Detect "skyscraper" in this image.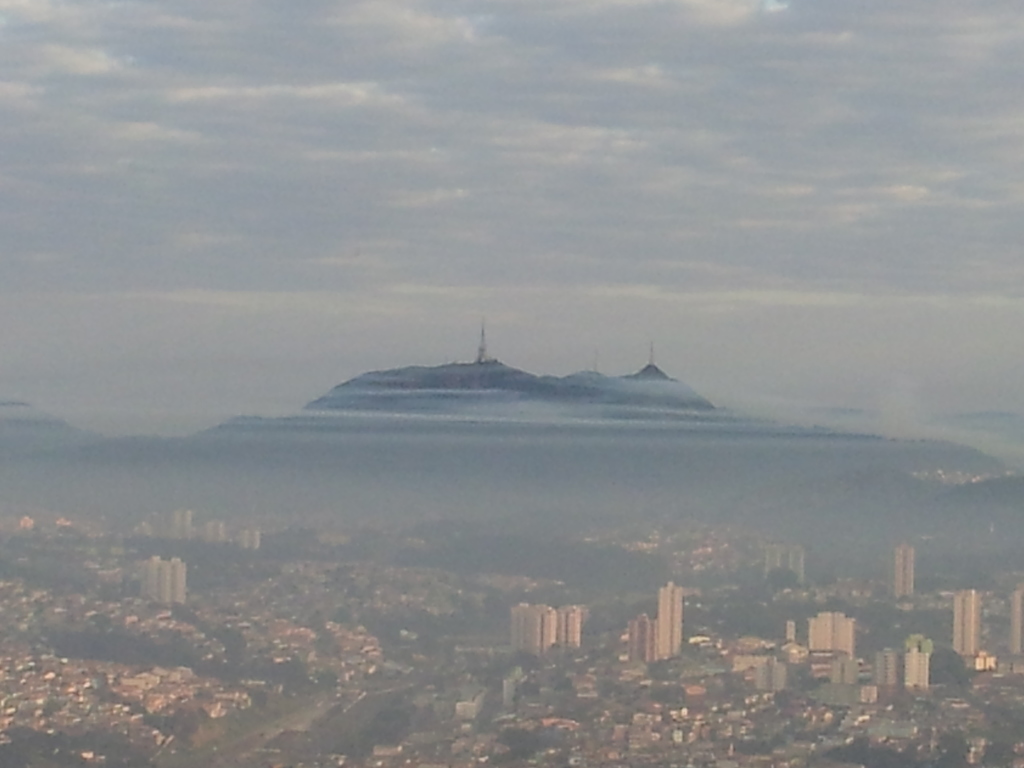
Detection: 656, 579, 682, 660.
